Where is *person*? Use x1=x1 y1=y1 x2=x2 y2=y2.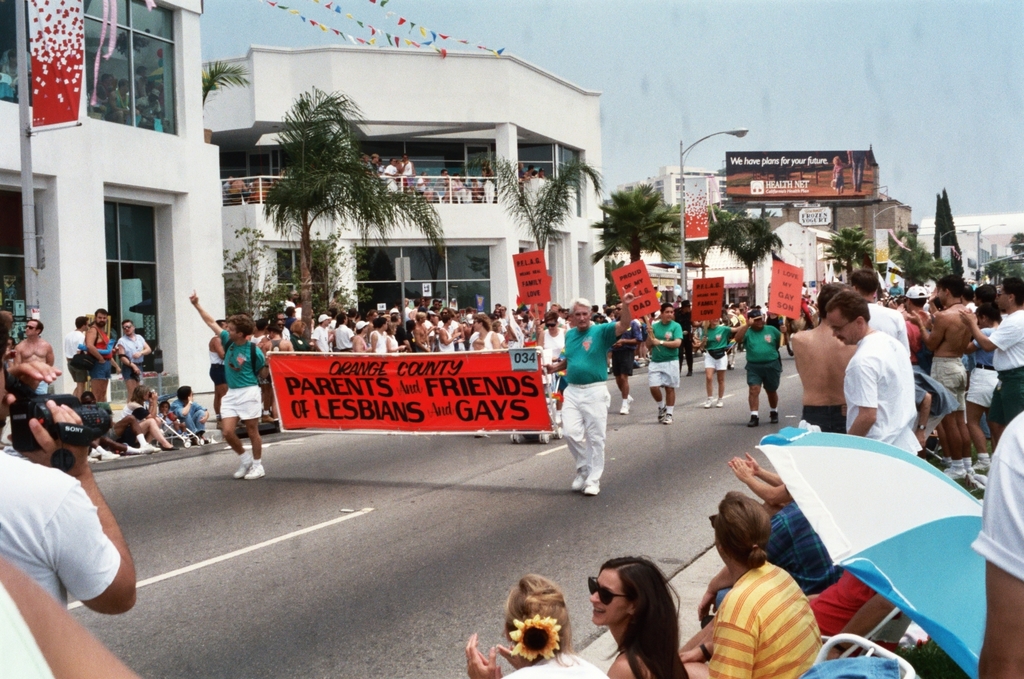
x1=968 y1=282 x2=1023 y2=452.
